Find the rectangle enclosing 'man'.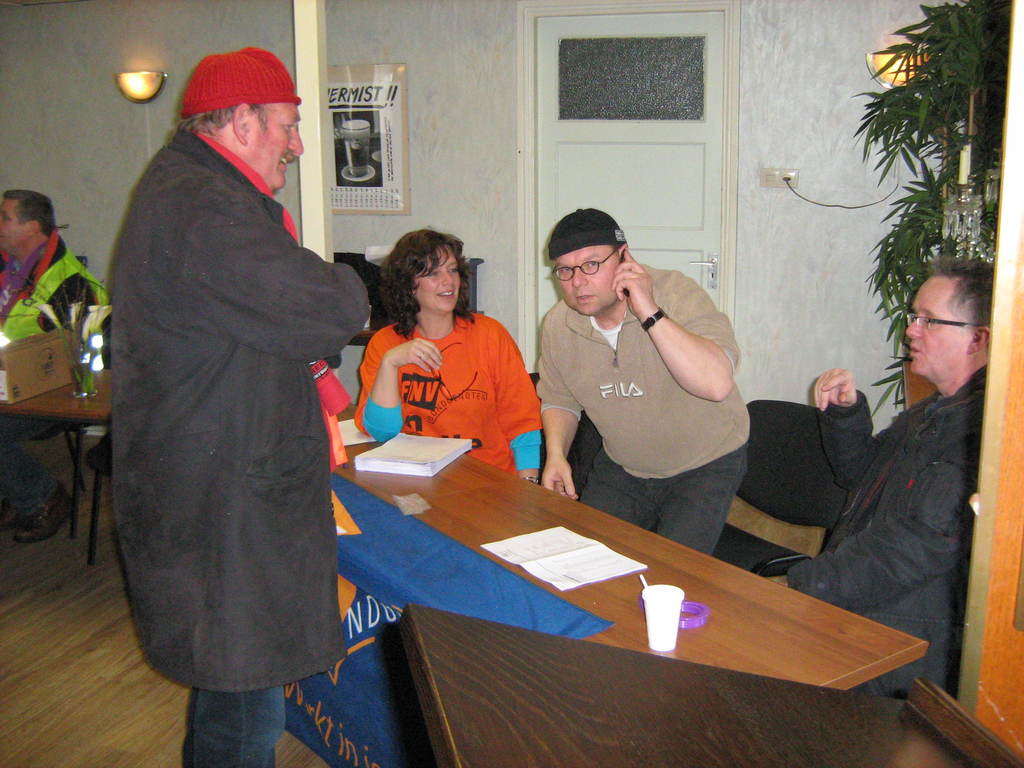
(left=512, top=187, right=758, bottom=554).
